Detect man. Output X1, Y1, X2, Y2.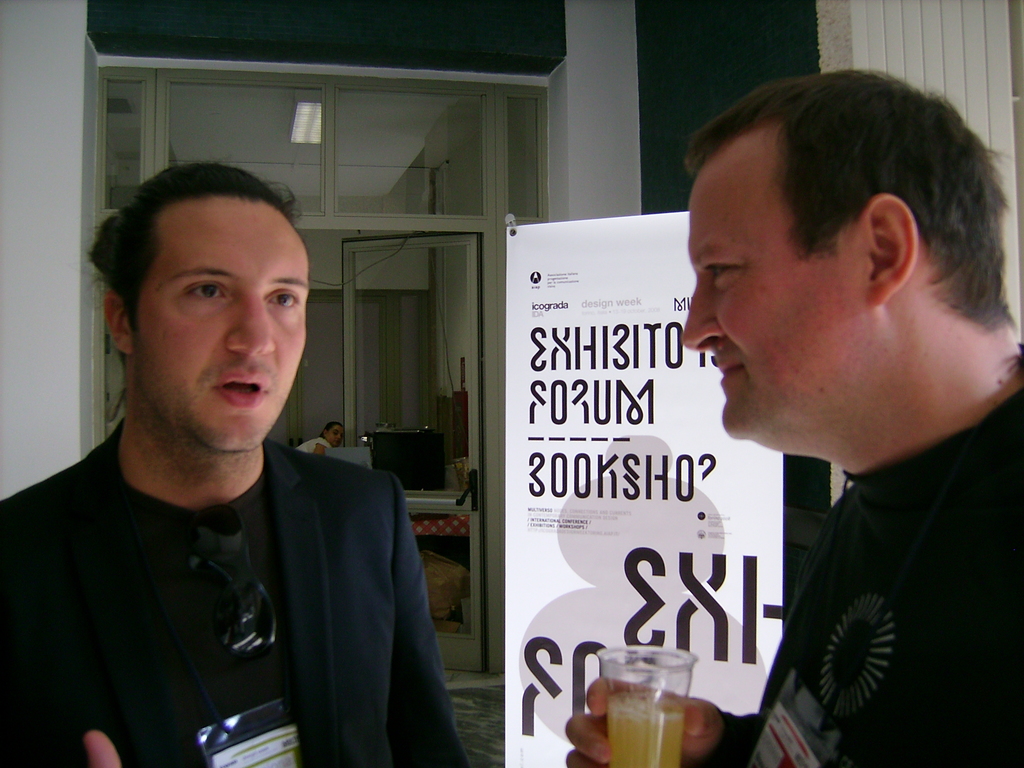
0, 159, 484, 767.
